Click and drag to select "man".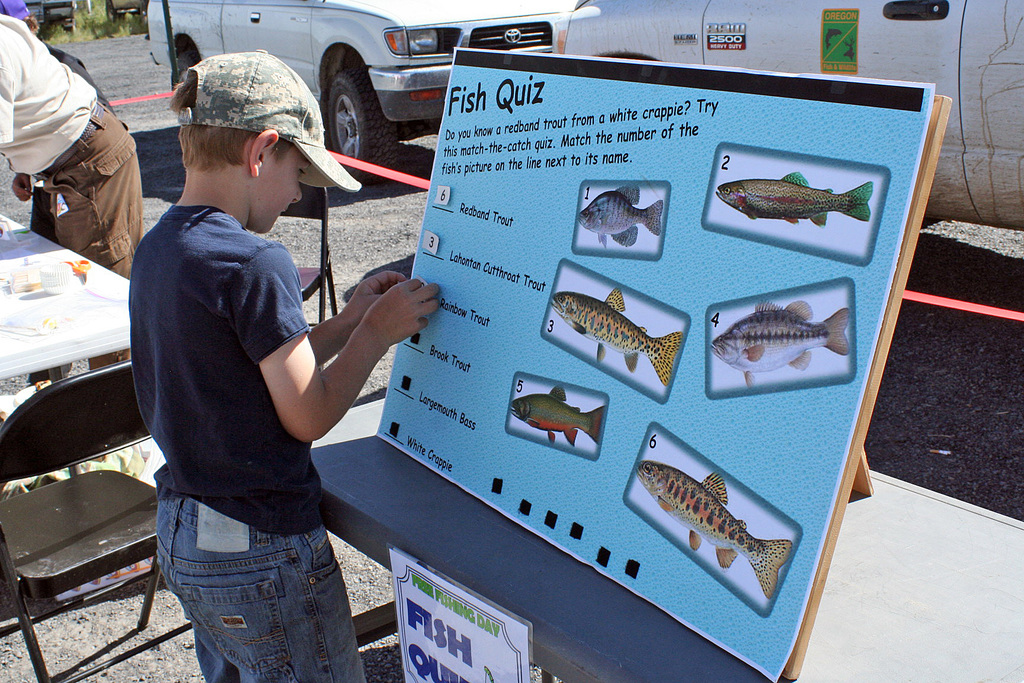
Selection: 0/10/145/375.
